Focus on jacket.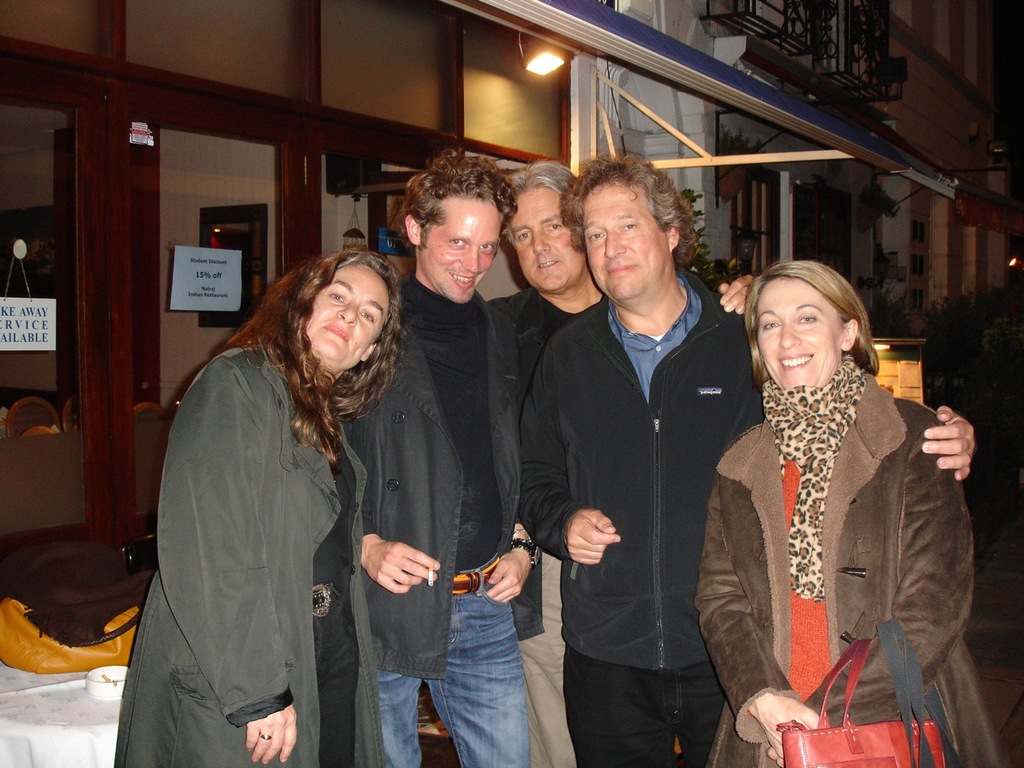
Focused at bbox(110, 341, 387, 767).
